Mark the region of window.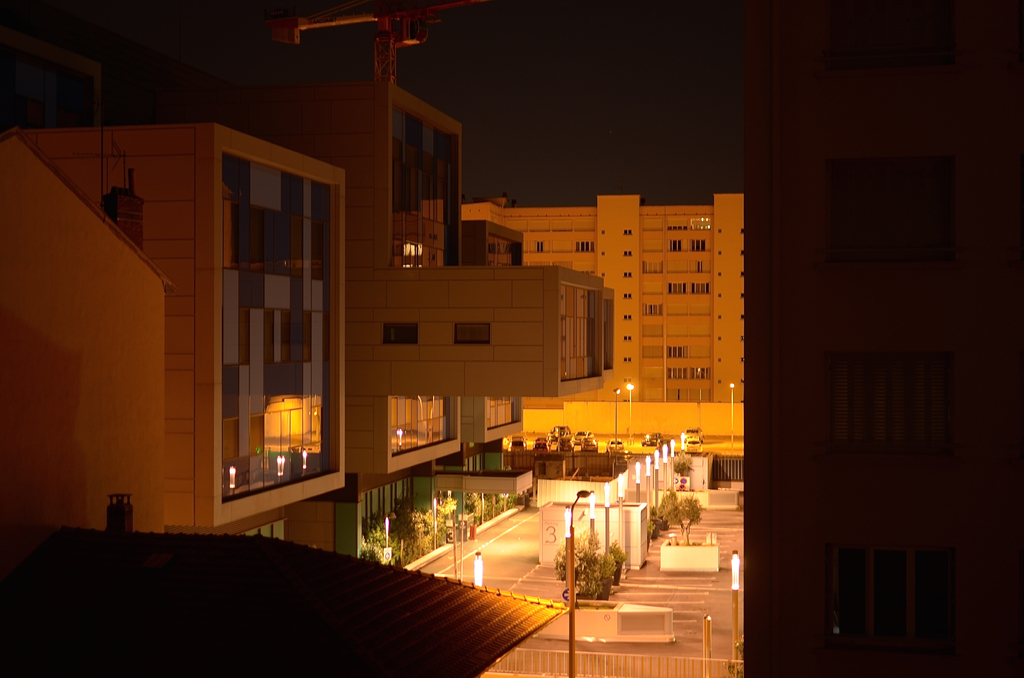
Region: left=668, top=280, right=691, bottom=296.
